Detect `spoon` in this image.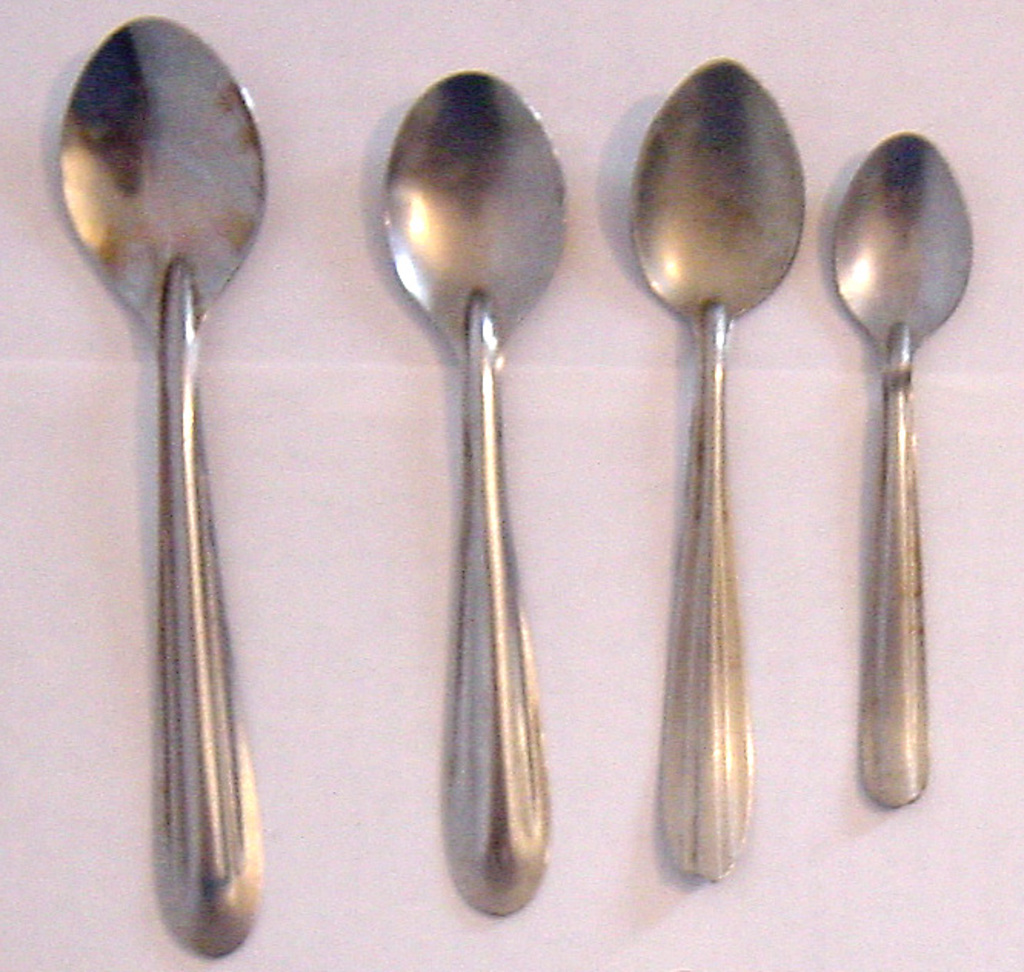
Detection: (55,11,271,958).
